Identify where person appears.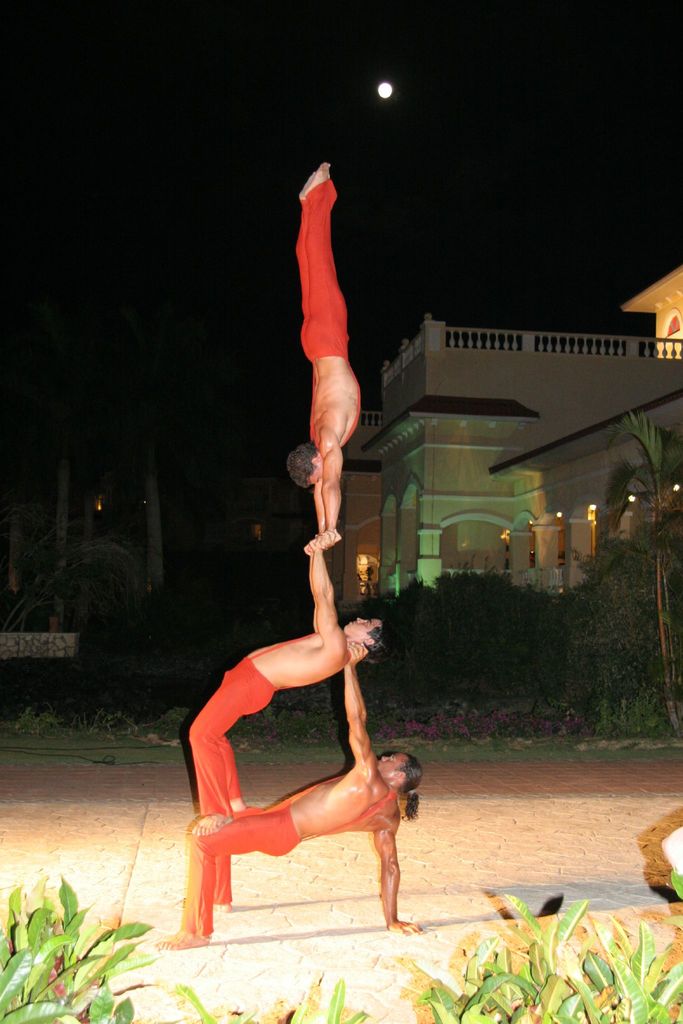
Appears at {"x1": 185, "y1": 531, "x2": 397, "y2": 836}.
